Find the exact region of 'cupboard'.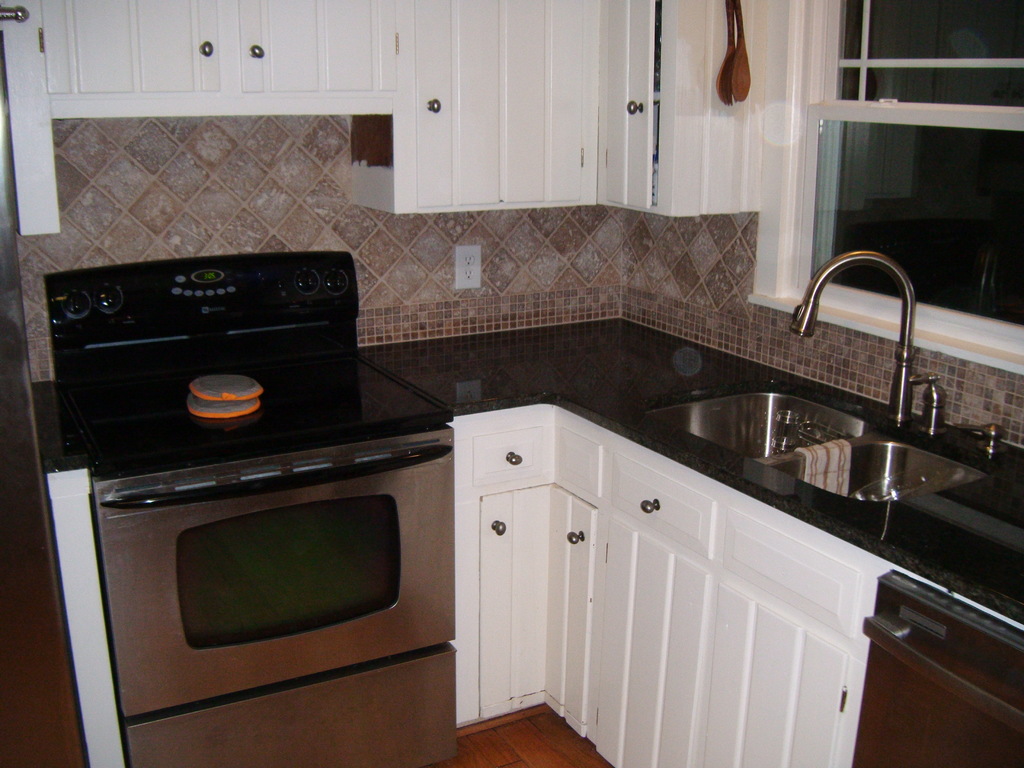
Exact region: left=0, top=0, right=835, bottom=228.
